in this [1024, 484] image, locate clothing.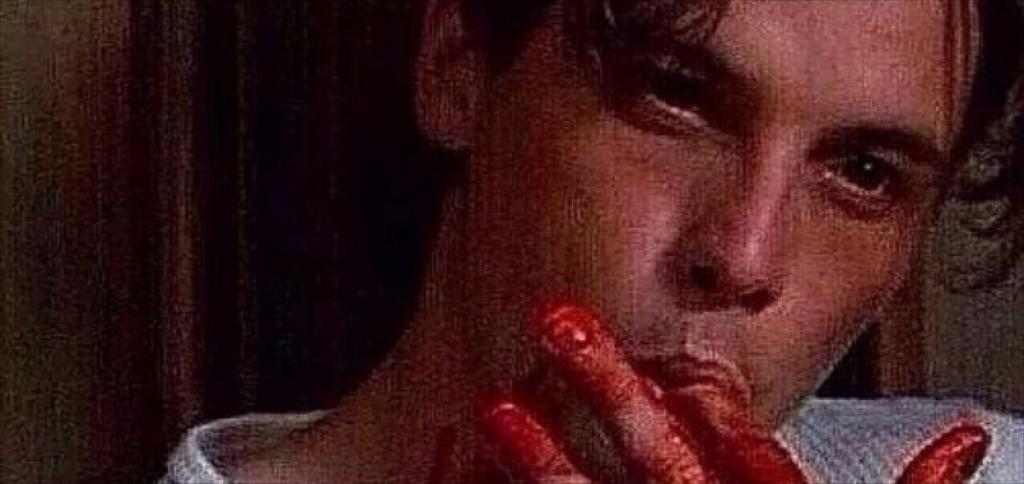
Bounding box: bbox(152, 396, 1023, 483).
